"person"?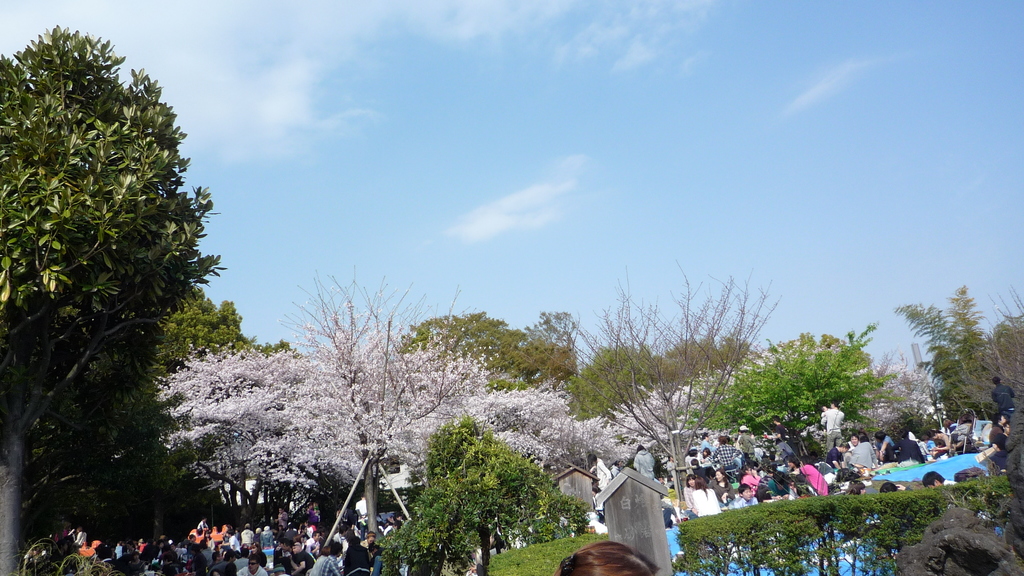
<region>689, 472, 724, 518</region>
